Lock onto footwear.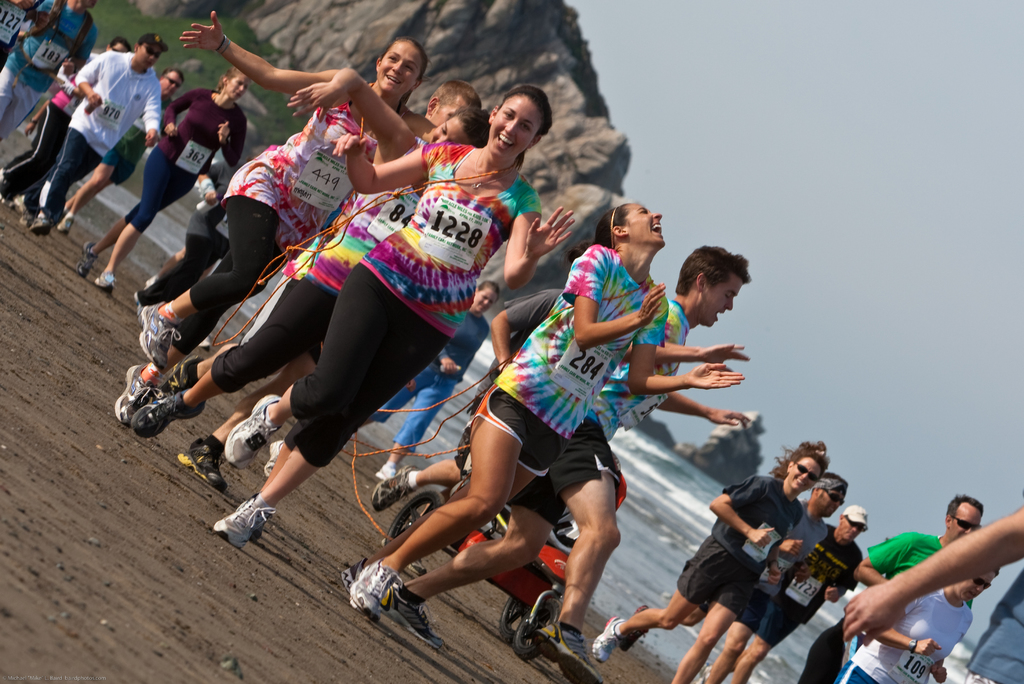
Locked: x1=21, y1=211, x2=37, y2=224.
